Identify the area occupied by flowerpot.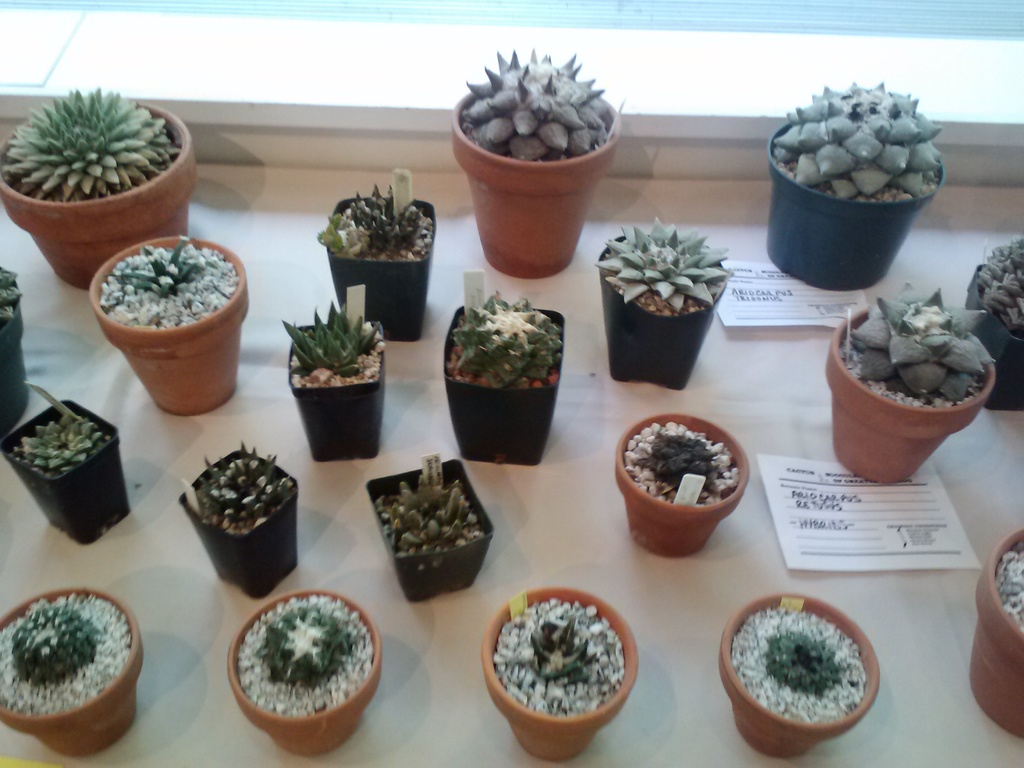
Area: 454:92:617:280.
